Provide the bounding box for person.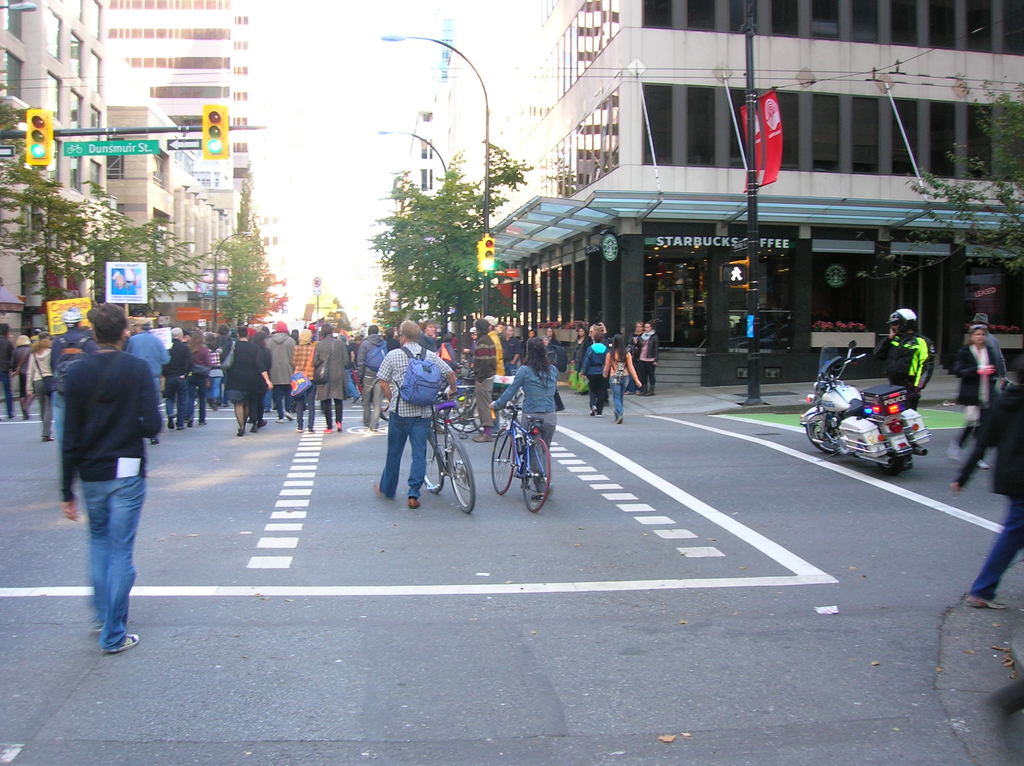
{"left": 377, "top": 319, "right": 459, "bottom": 509}.
